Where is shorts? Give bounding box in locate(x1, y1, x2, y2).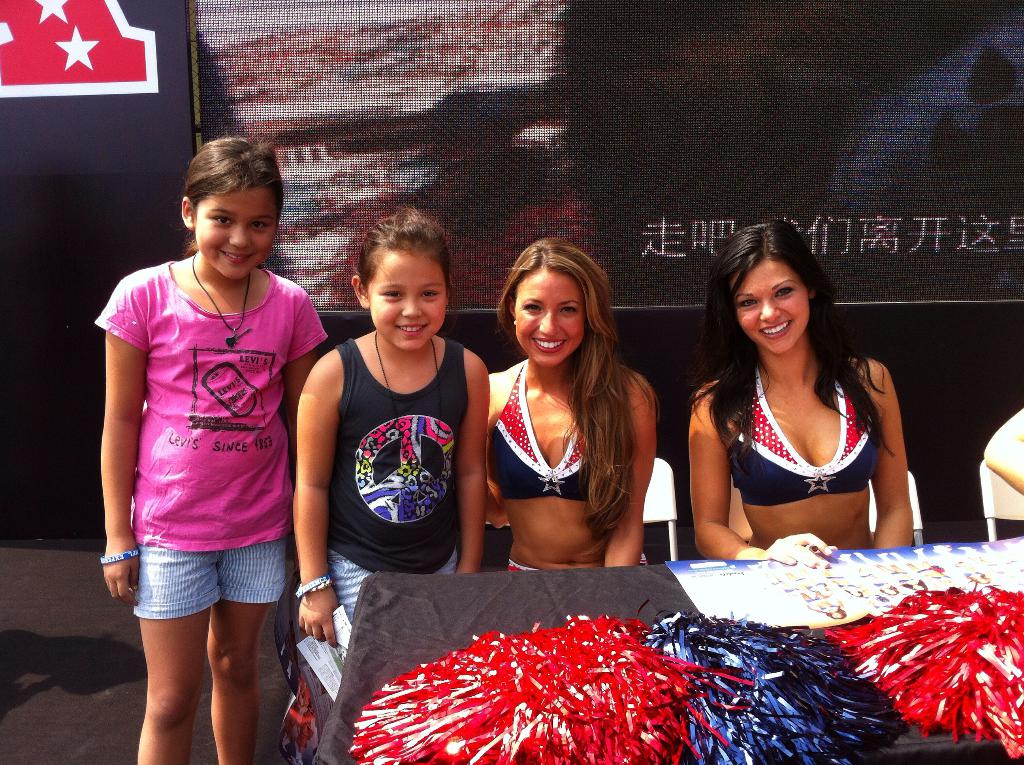
locate(509, 561, 540, 574).
